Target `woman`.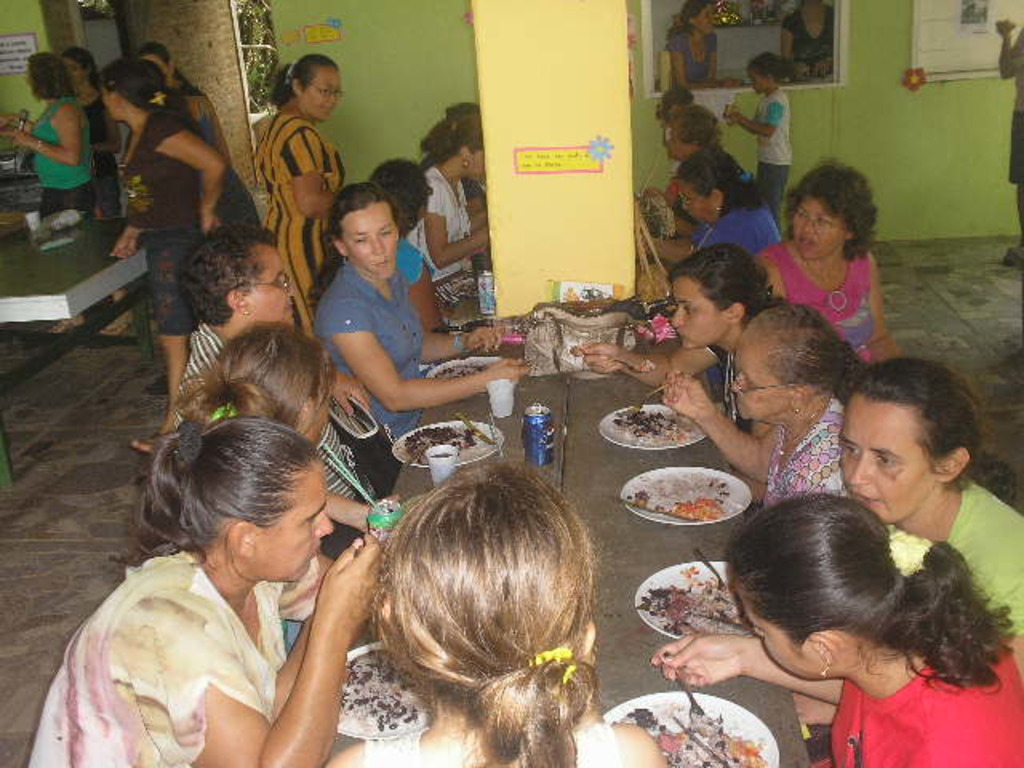
Target region: crop(184, 322, 392, 602).
